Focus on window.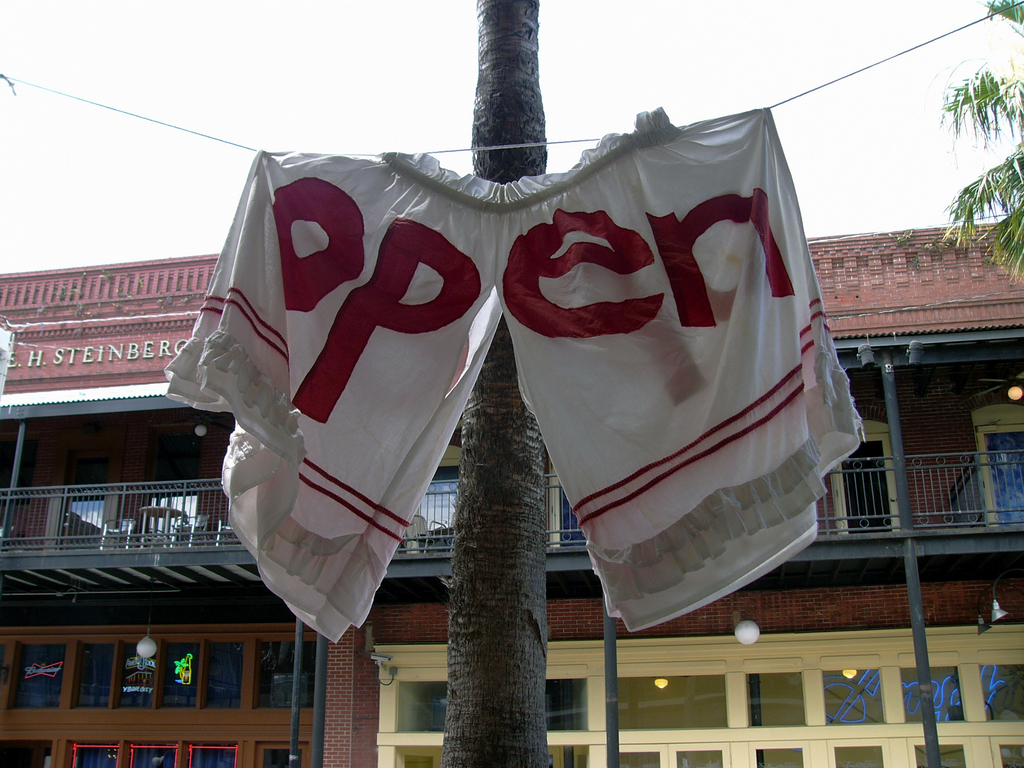
Focused at 69,641,115,710.
